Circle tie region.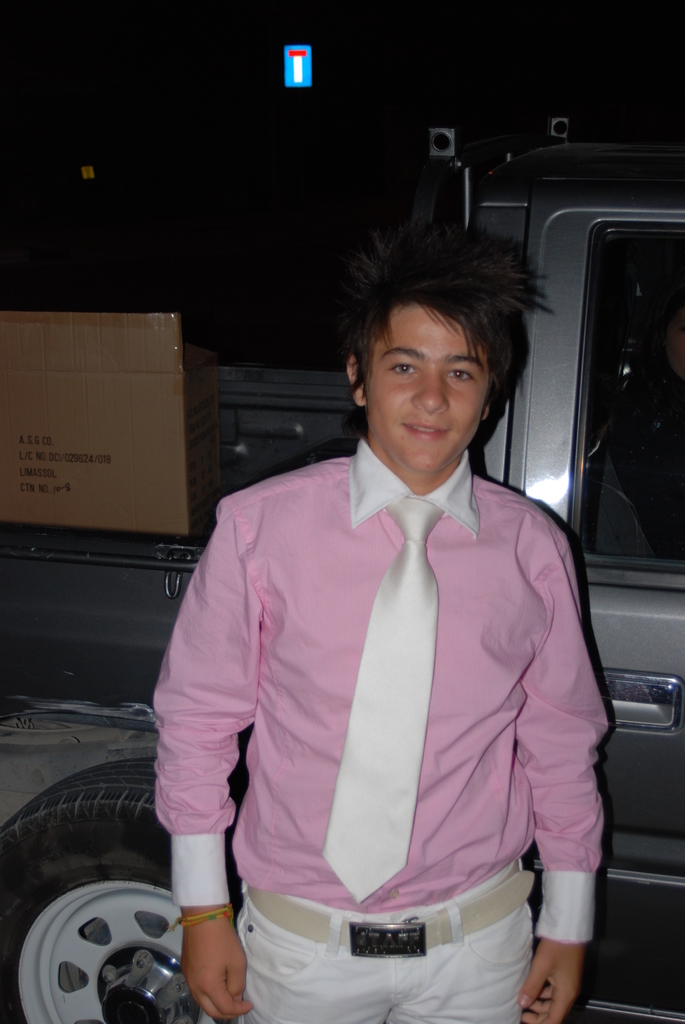
Region: [317, 494, 448, 904].
